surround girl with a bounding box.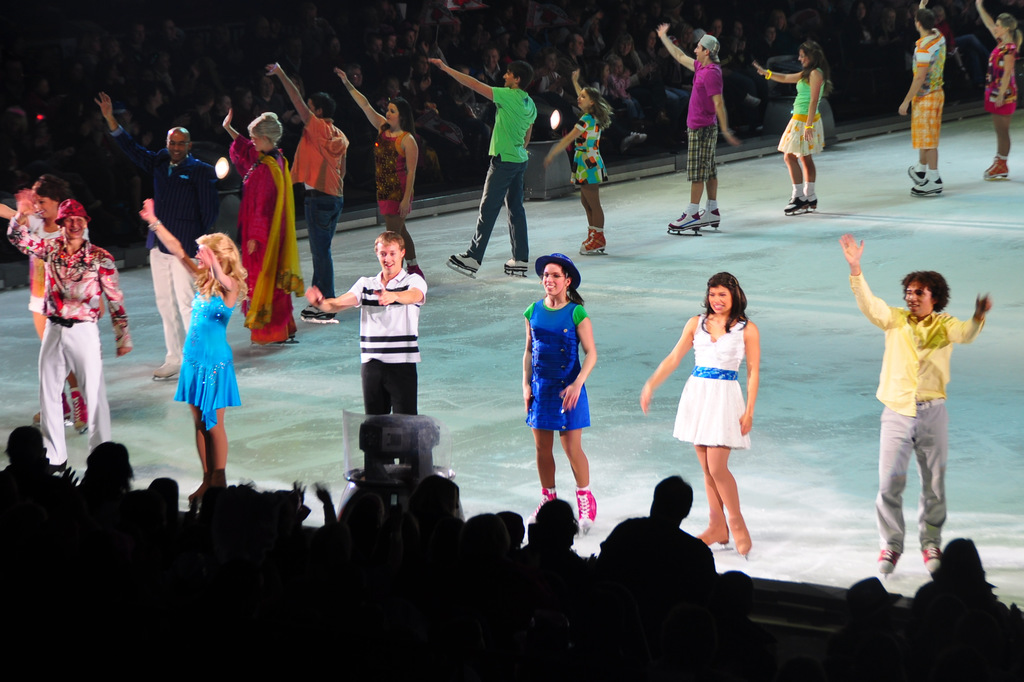
detection(976, 0, 1023, 181).
